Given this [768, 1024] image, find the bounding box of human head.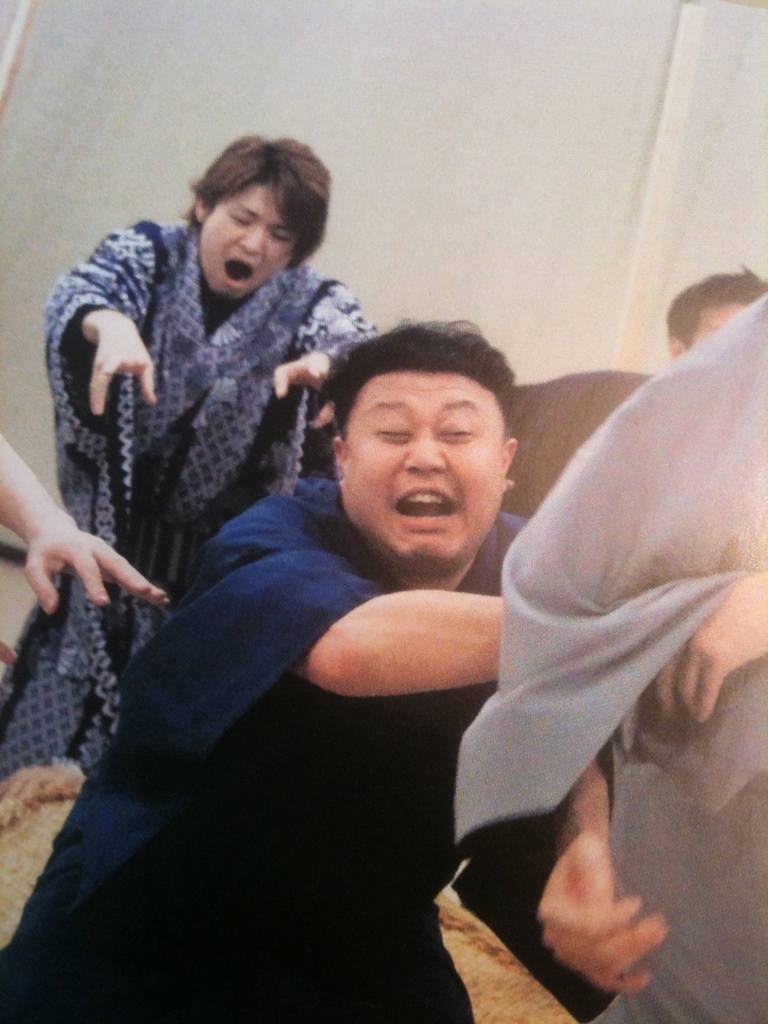
<region>184, 130, 339, 306</region>.
